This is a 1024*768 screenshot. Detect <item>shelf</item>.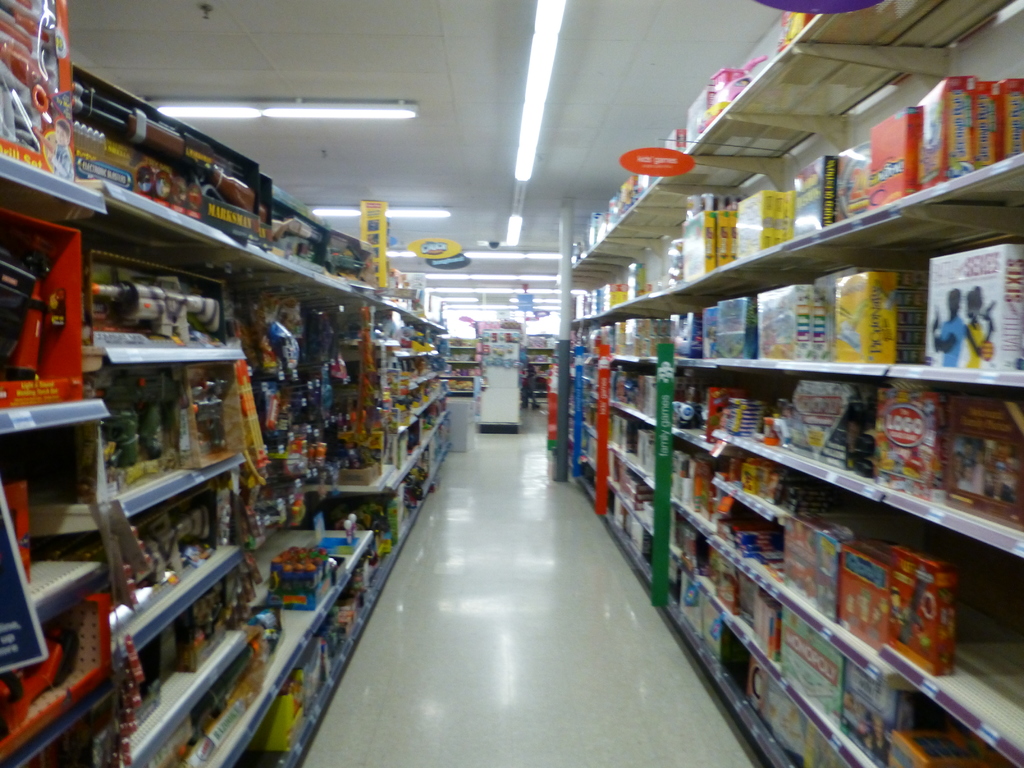
bbox(0, 0, 462, 767).
